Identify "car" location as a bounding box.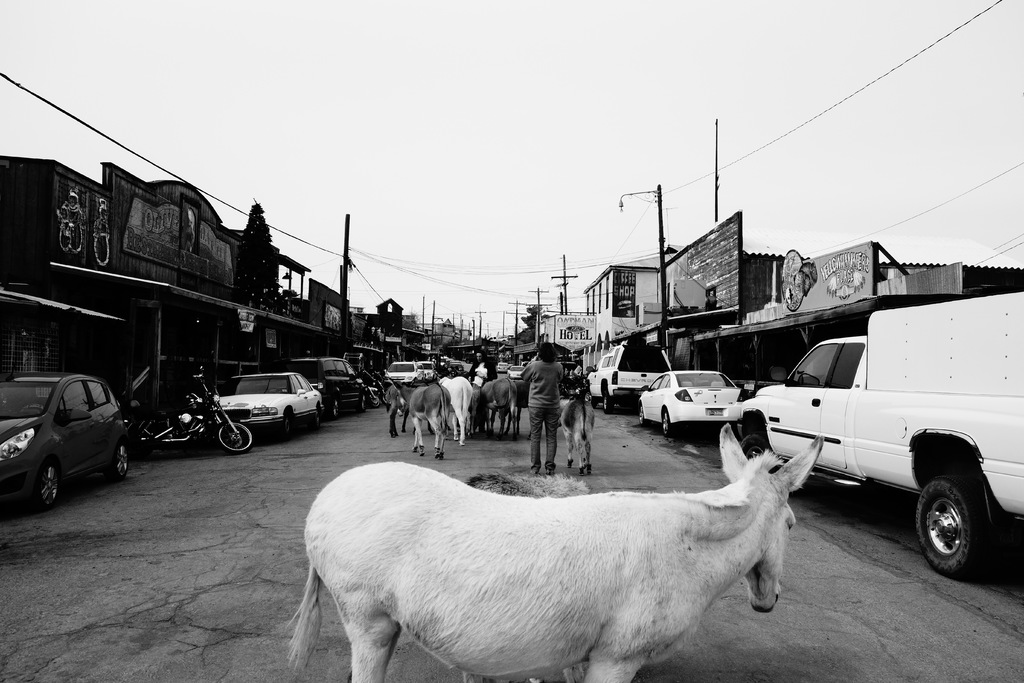
bbox=(13, 365, 134, 516).
